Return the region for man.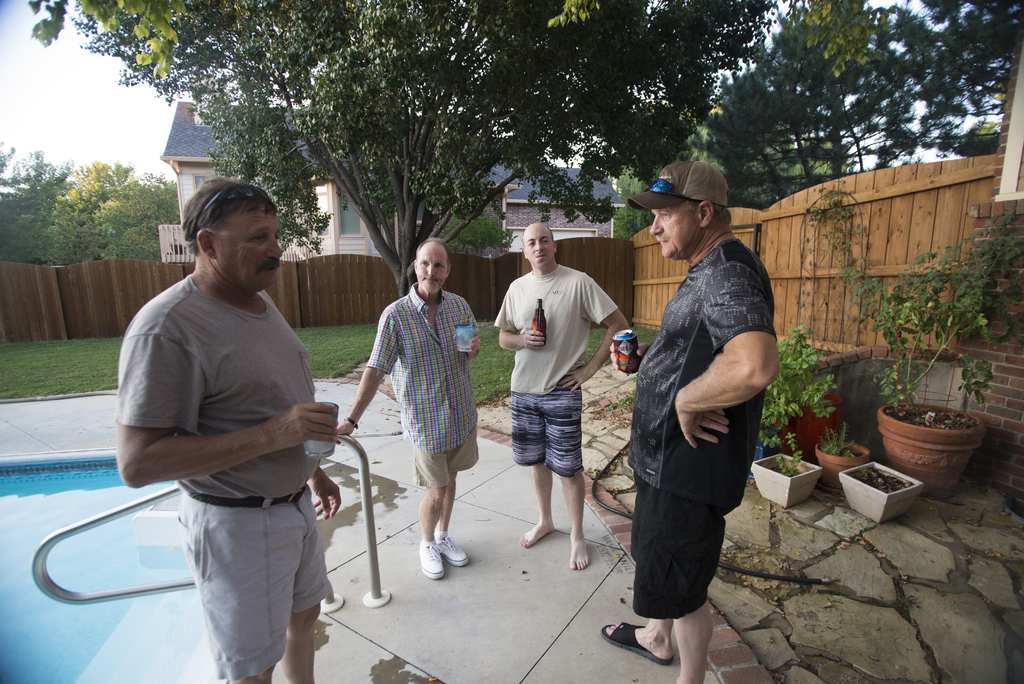
<region>600, 158, 781, 683</region>.
